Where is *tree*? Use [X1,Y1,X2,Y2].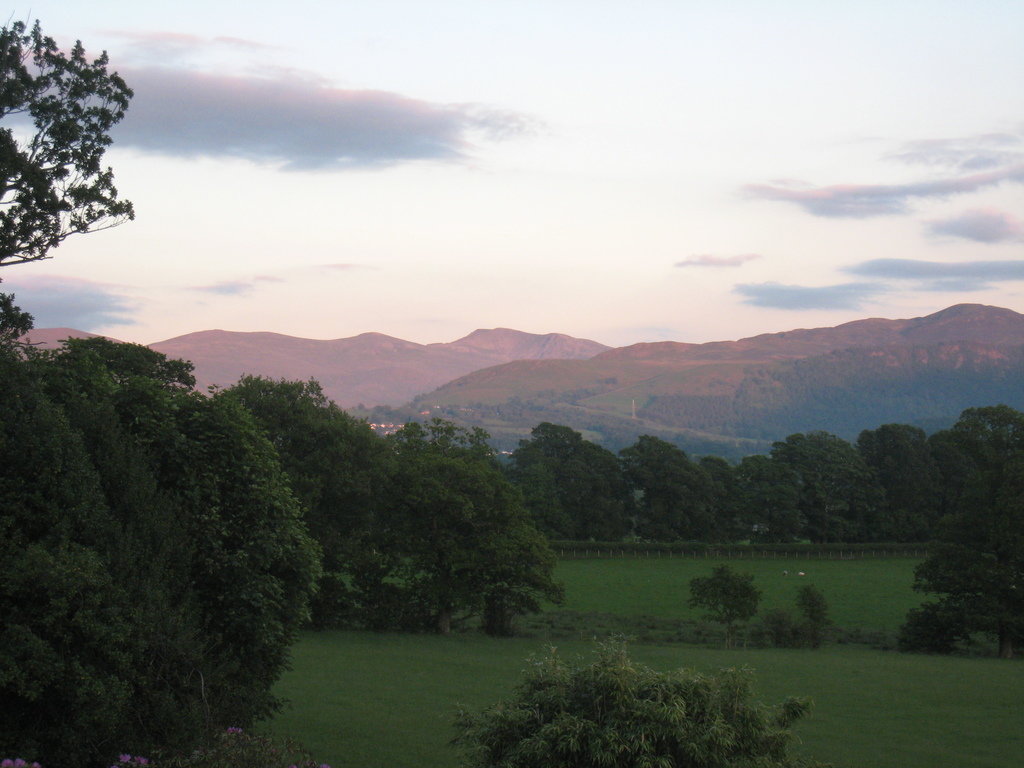
[849,421,927,495].
